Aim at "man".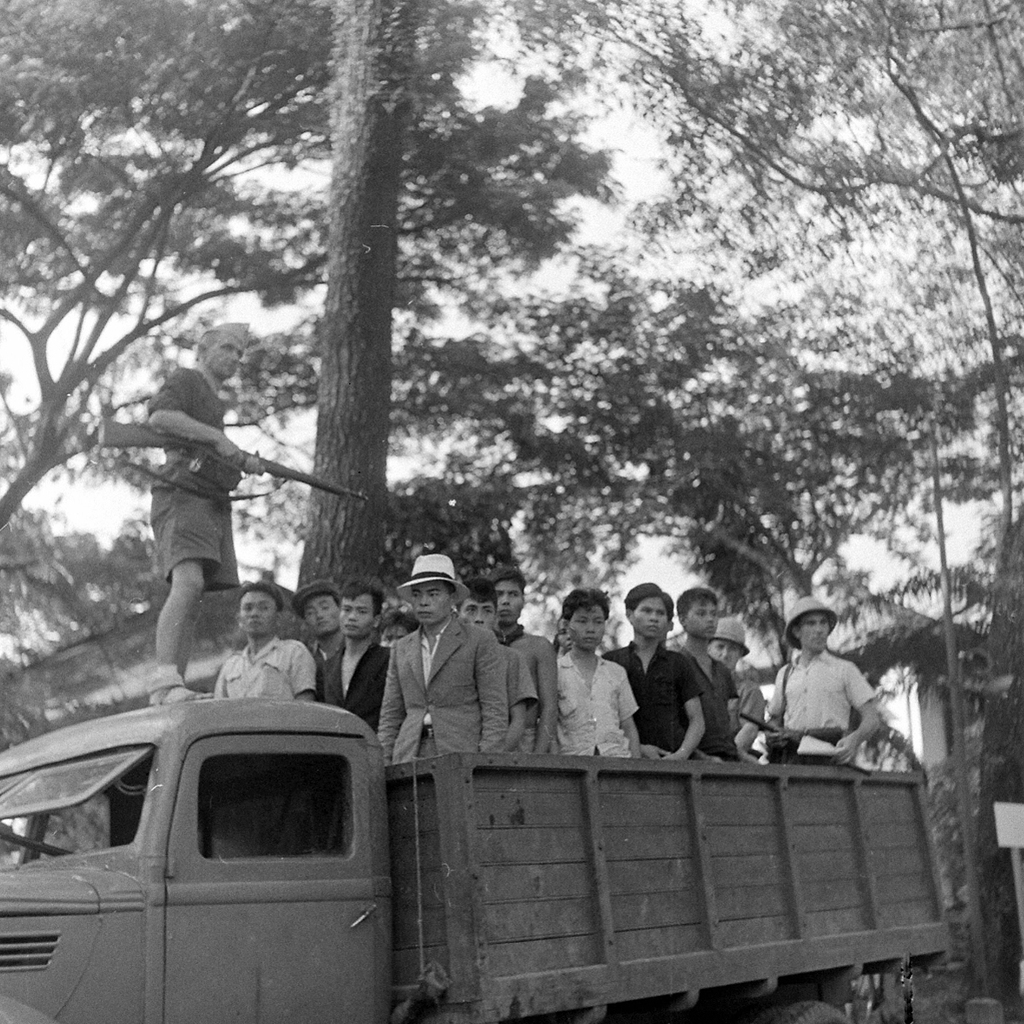
Aimed at locate(148, 322, 266, 701).
